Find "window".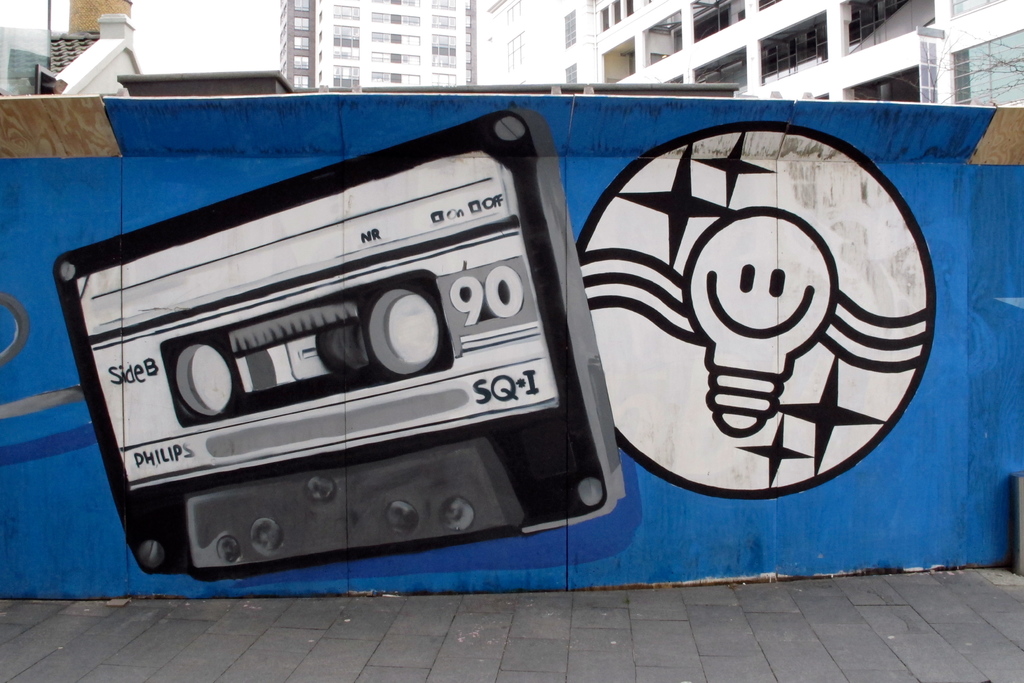
bbox(433, 15, 454, 28).
